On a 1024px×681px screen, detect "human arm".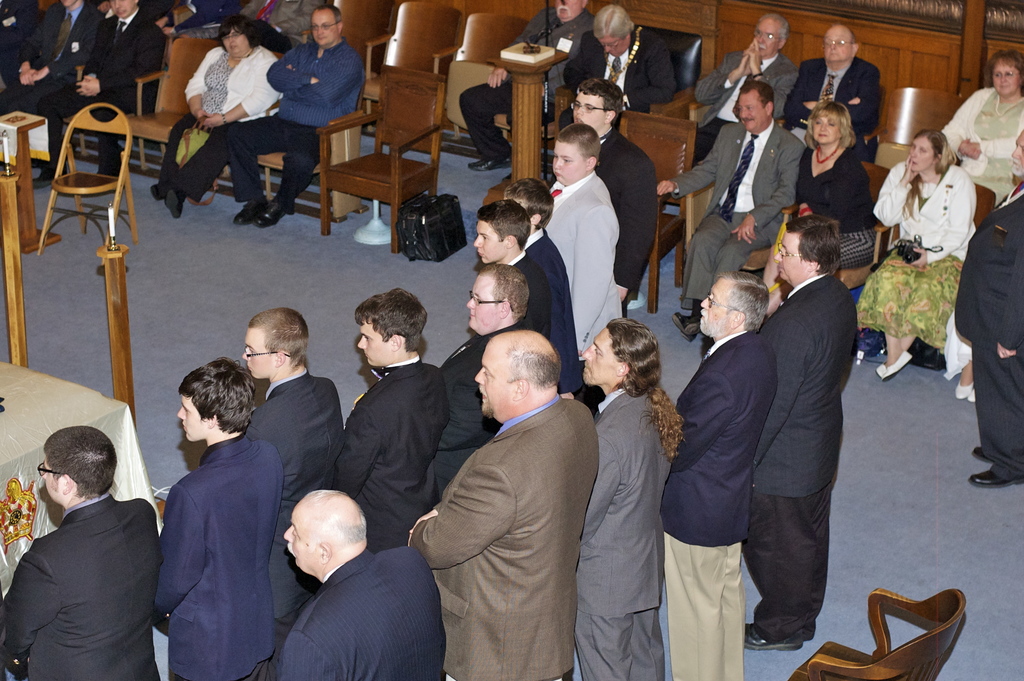
[left=268, top=39, right=319, bottom=93].
